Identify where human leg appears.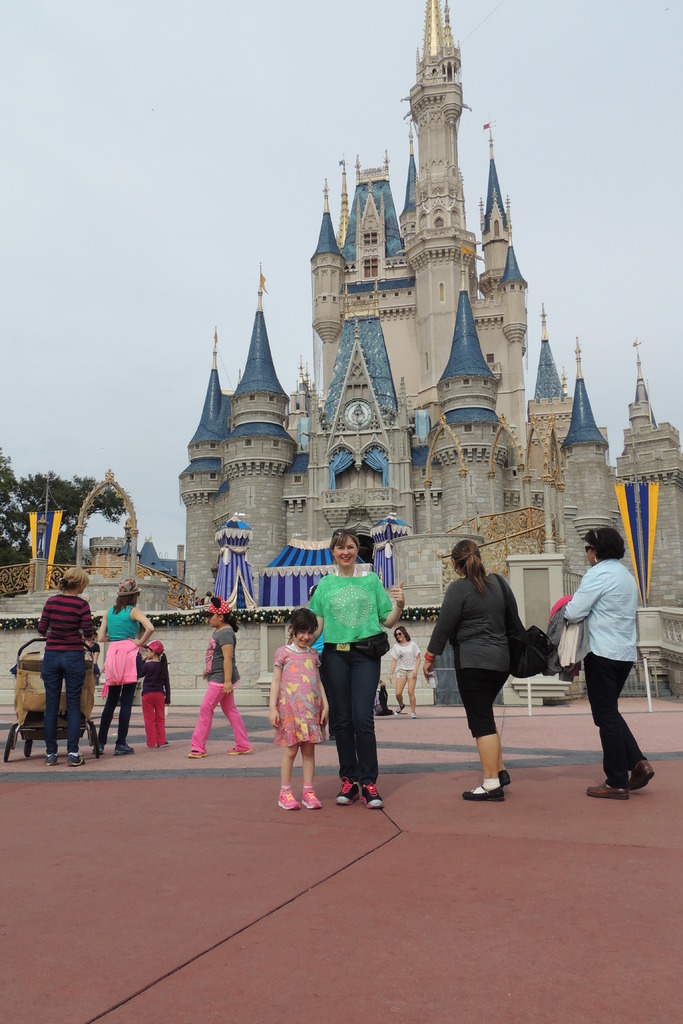
Appears at pyautogui.locateOnScreen(497, 643, 513, 785).
